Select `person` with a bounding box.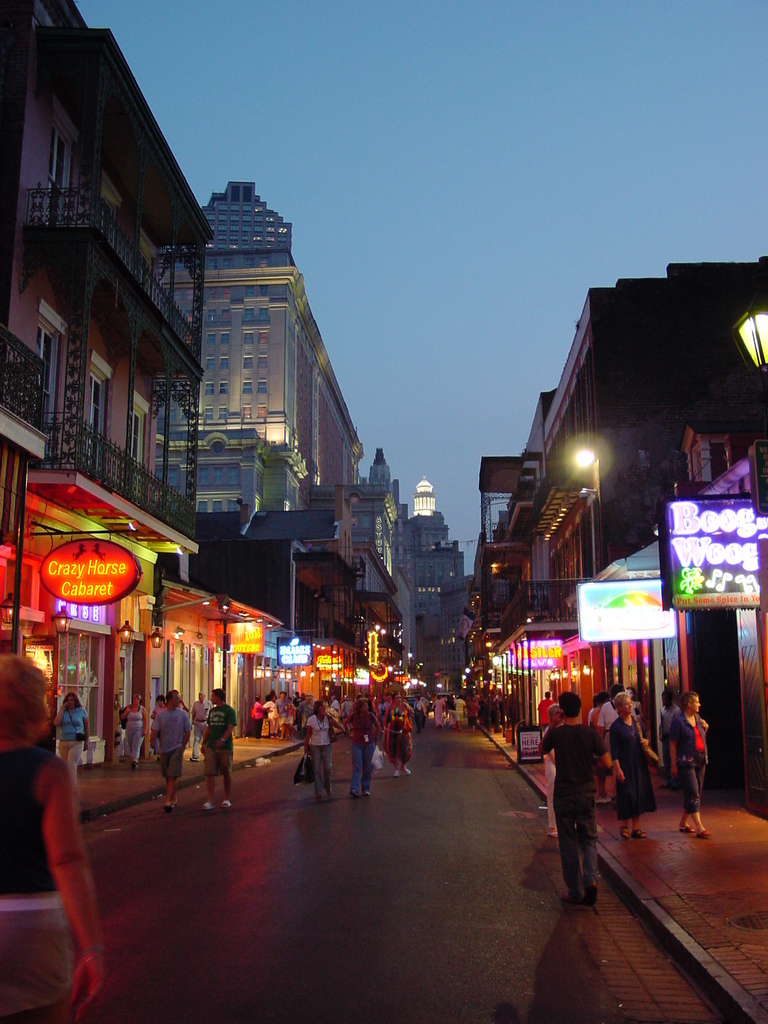
(x1=314, y1=698, x2=335, y2=789).
